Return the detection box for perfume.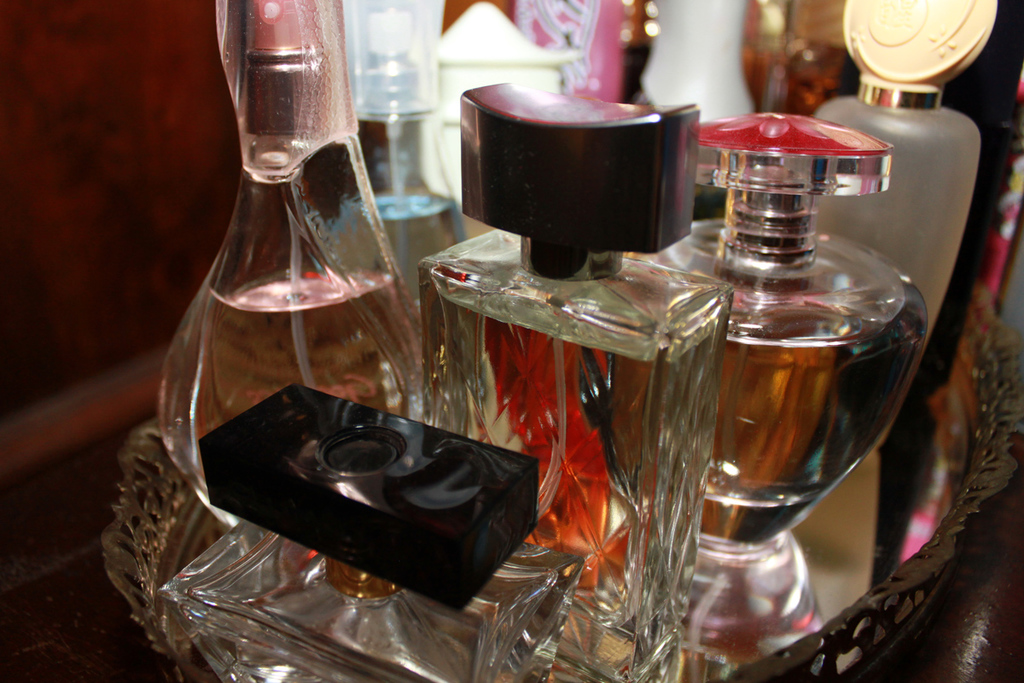
{"left": 426, "top": 79, "right": 689, "bottom": 679}.
